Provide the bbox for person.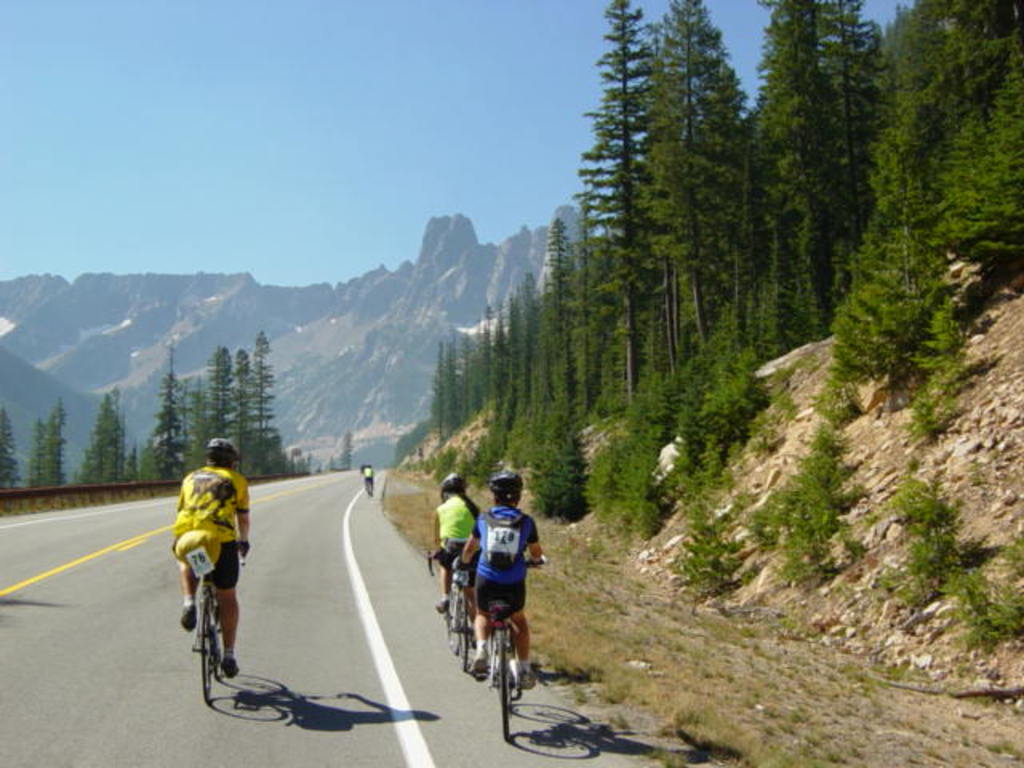
(477,469,546,693).
